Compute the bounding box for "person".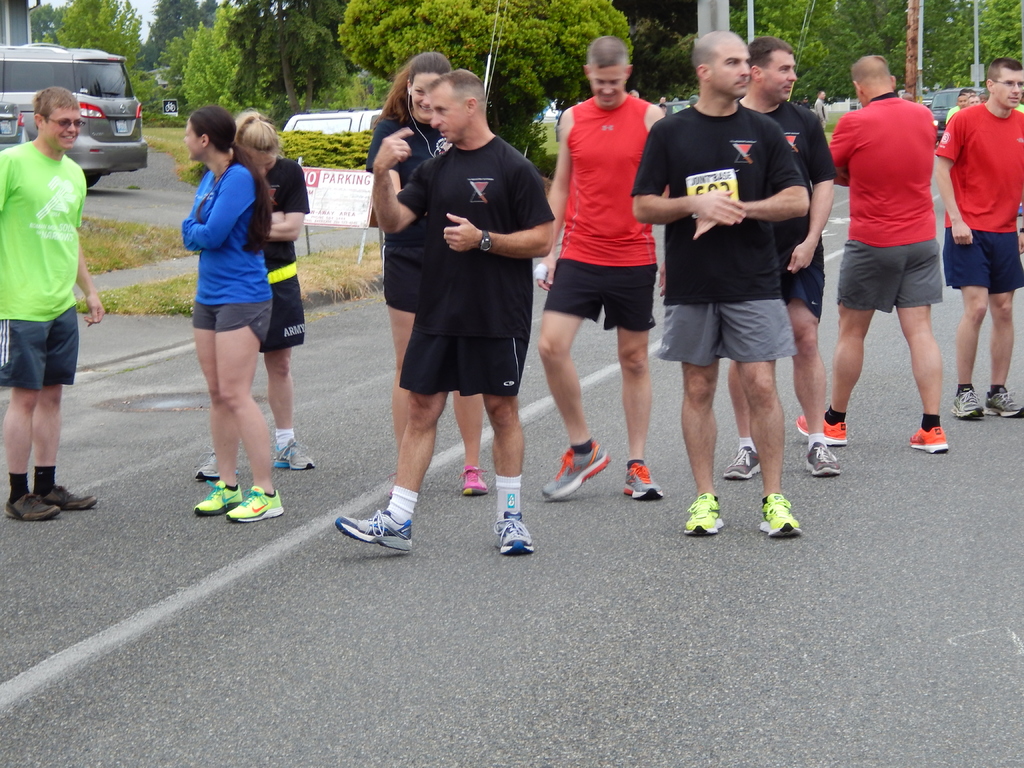
(left=230, top=108, right=313, bottom=468).
